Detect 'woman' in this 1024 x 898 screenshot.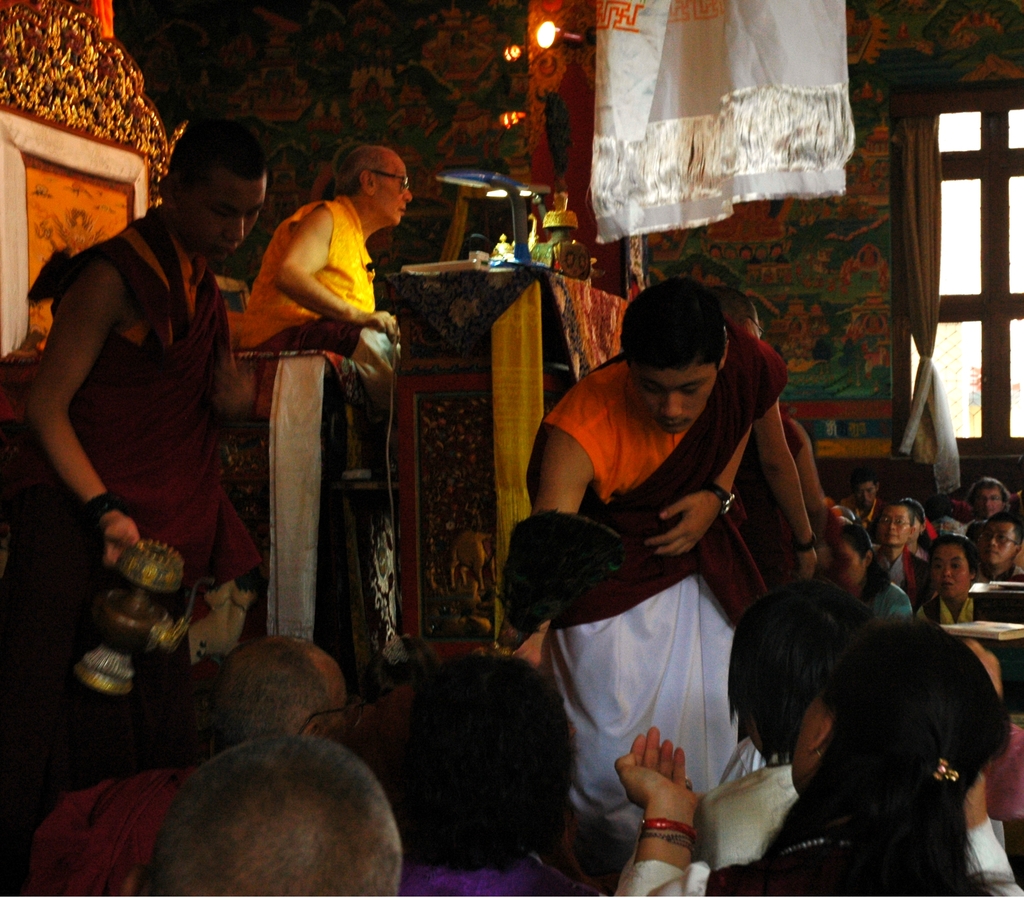
Detection: locate(391, 652, 610, 897).
